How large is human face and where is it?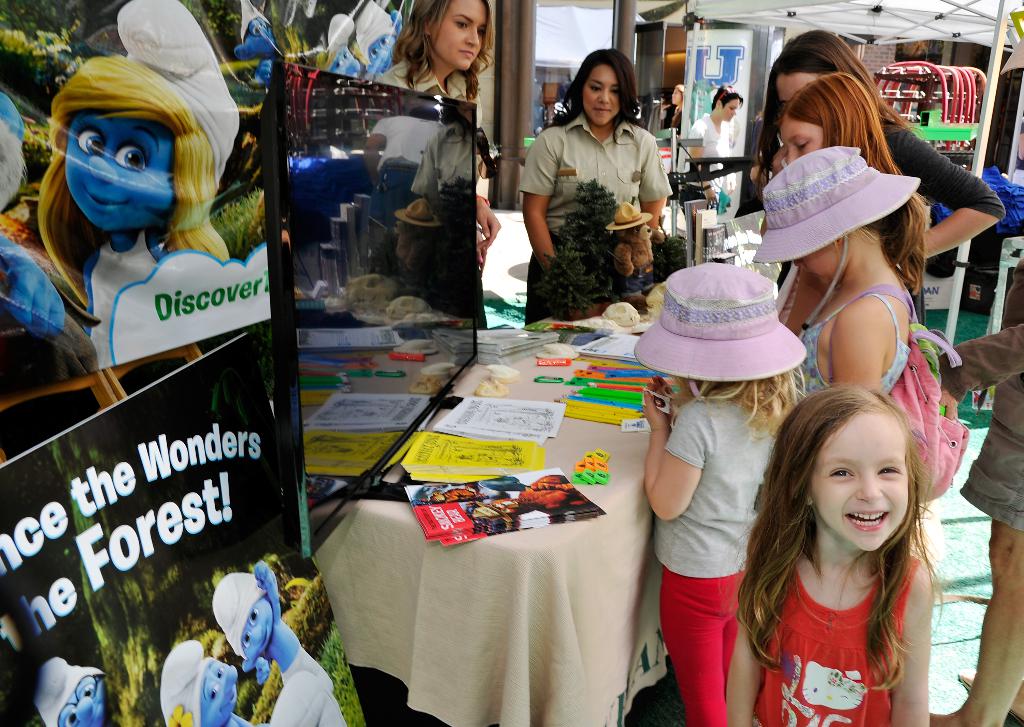
Bounding box: (x1=63, y1=109, x2=176, y2=229).
